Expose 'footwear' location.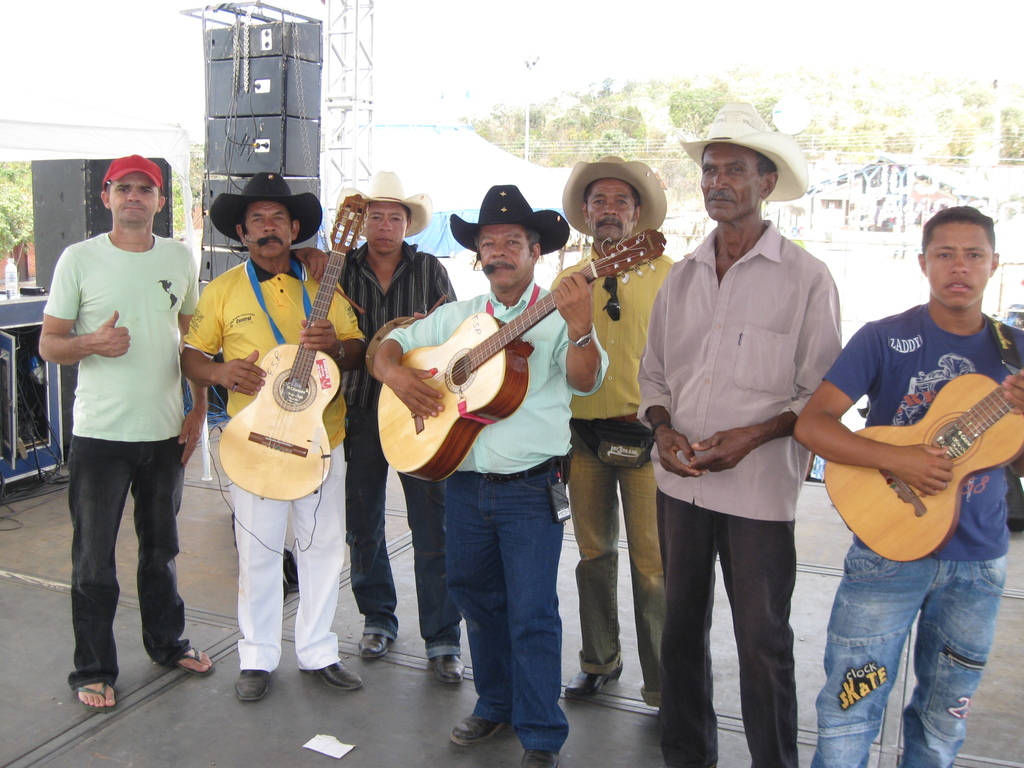
Exposed at l=563, t=666, r=627, b=700.
